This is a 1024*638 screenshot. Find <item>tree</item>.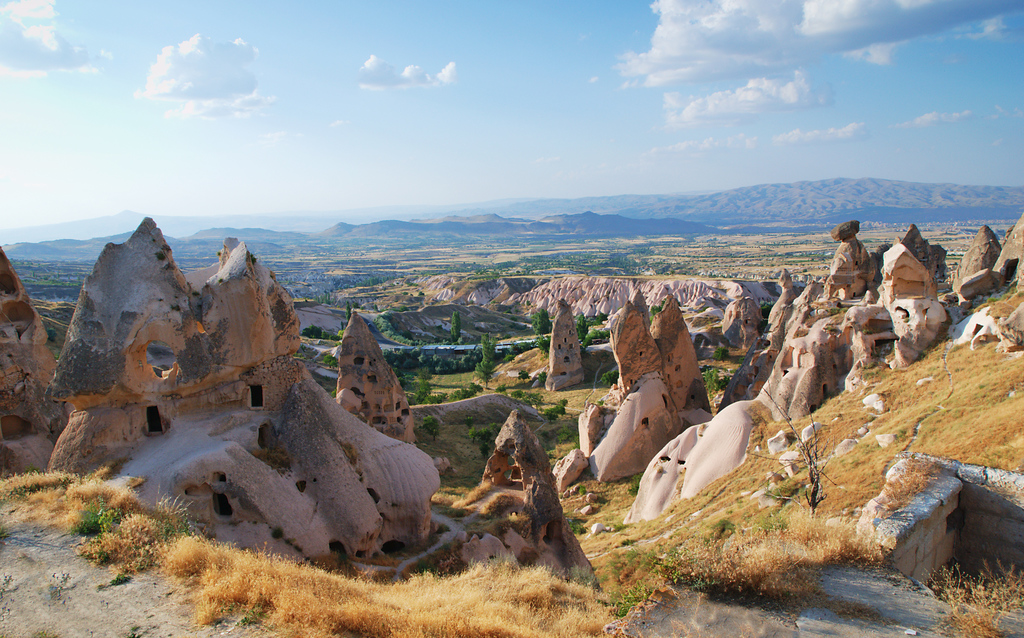
Bounding box: (x1=500, y1=341, x2=530, y2=363).
